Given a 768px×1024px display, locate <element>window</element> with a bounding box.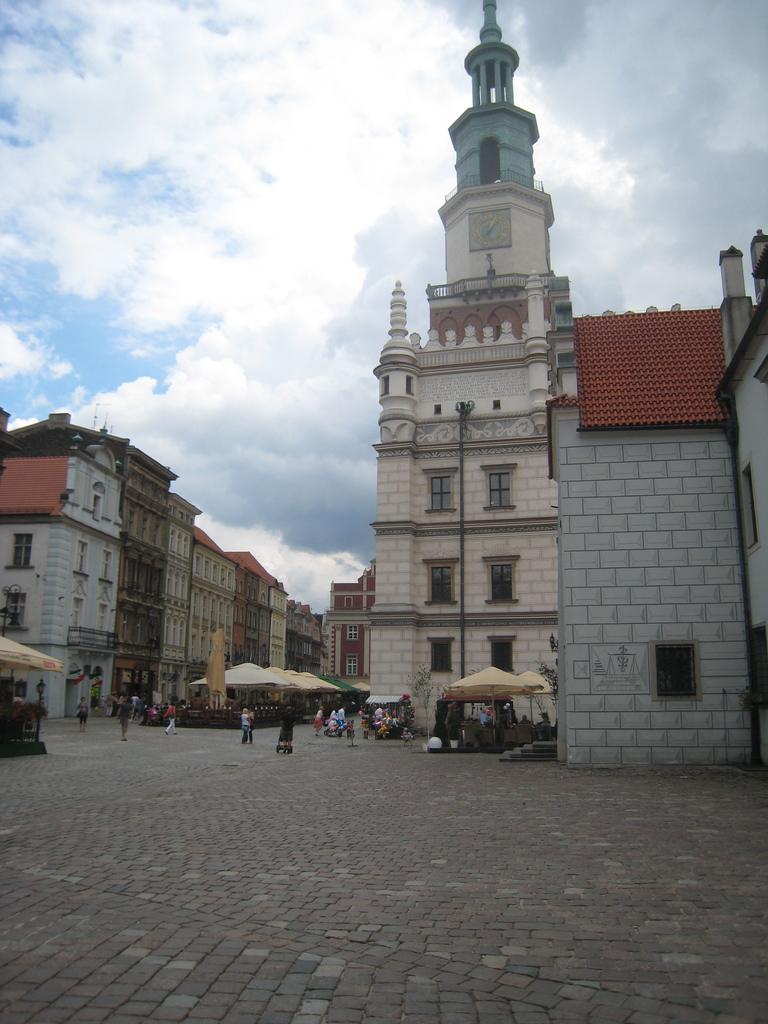
Located: crop(103, 550, 114, 587).
